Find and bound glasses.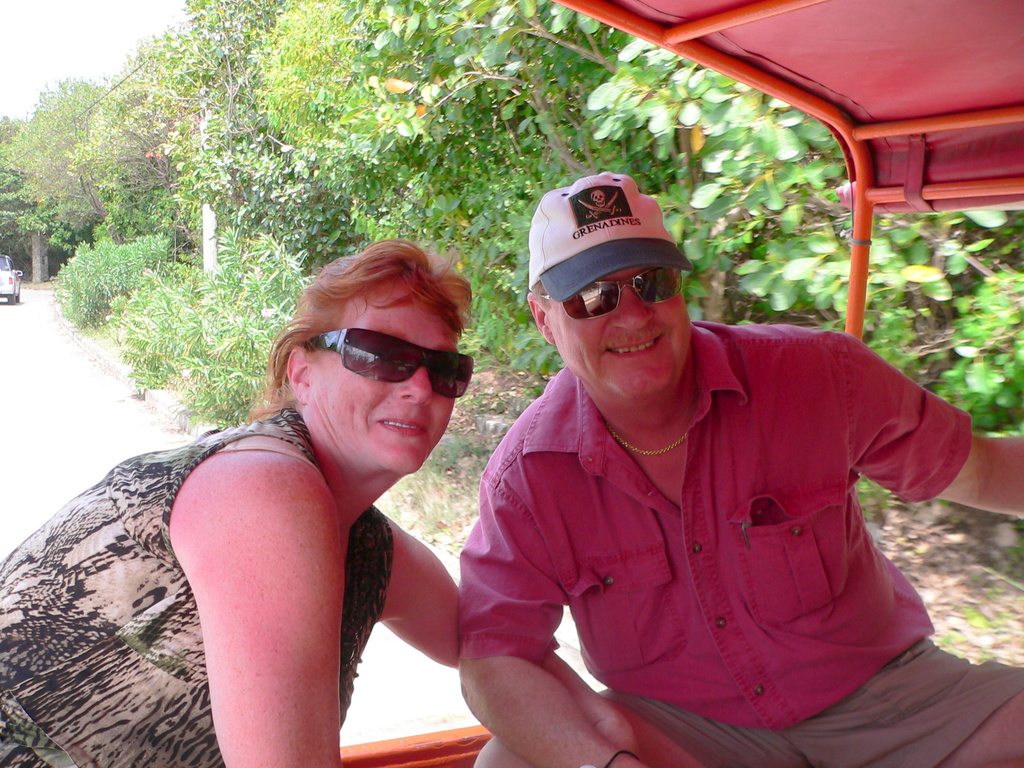
Bound: (280,332,468,411).
